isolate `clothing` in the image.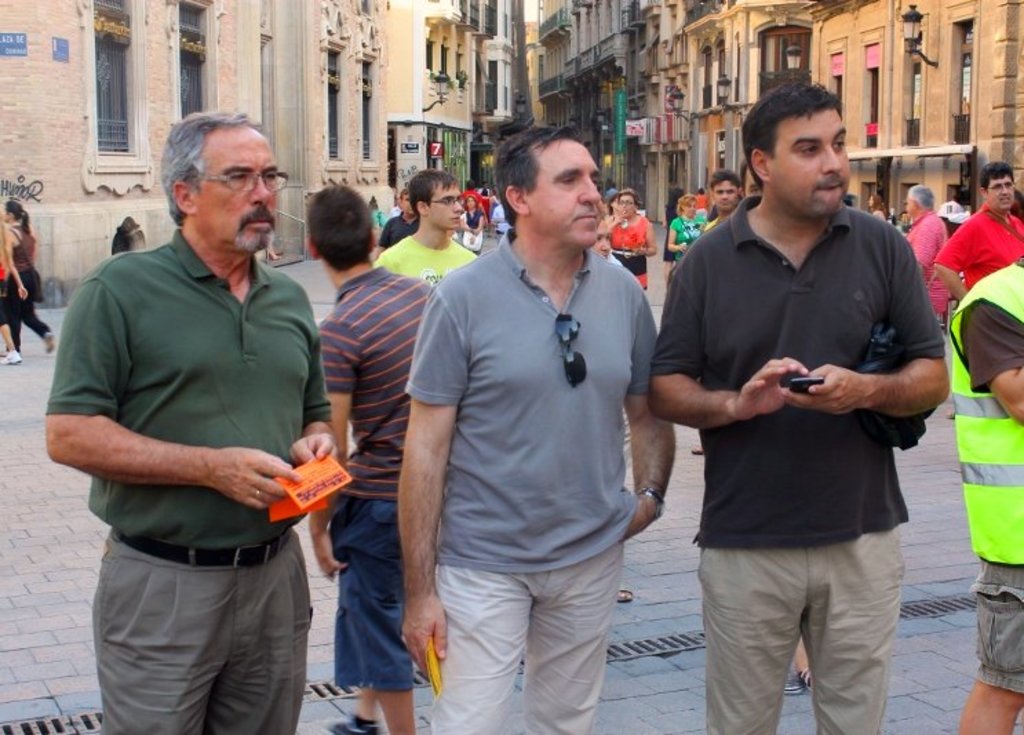
Isolated region: l=3, t=223, r=58, b=354.
